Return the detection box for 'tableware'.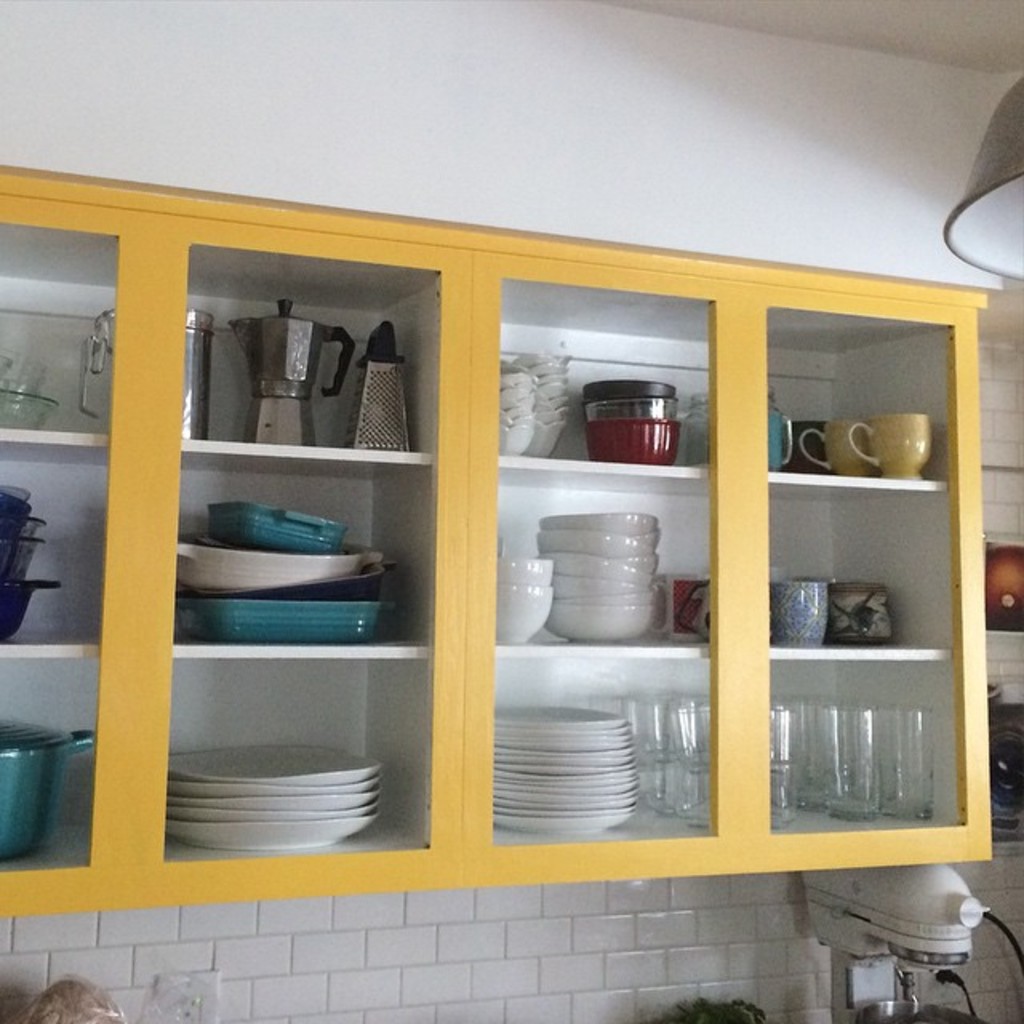
region(803, 426, 872, 475).
